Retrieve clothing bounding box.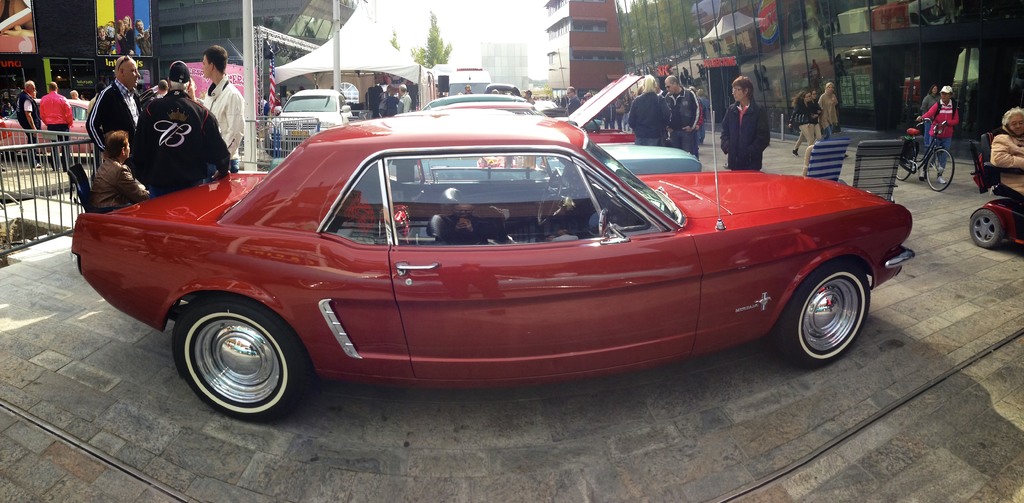
Bounding box: [x1=110, y1=73, x2=237, y2=184].
